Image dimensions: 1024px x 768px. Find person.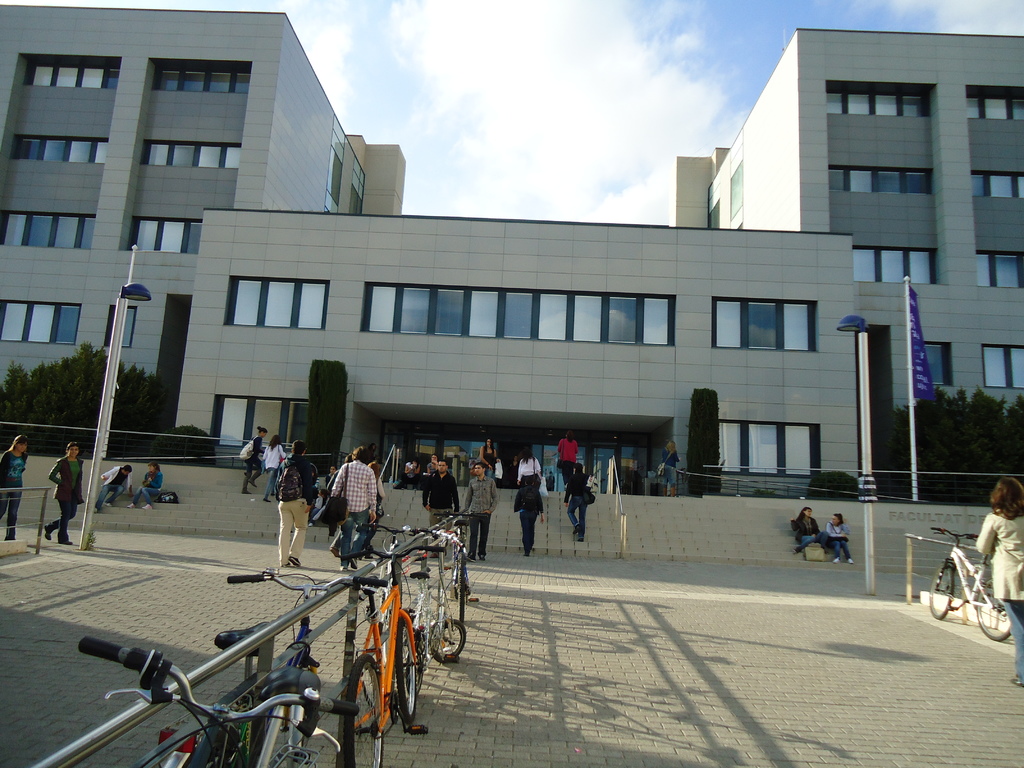
508:454:520:486.
